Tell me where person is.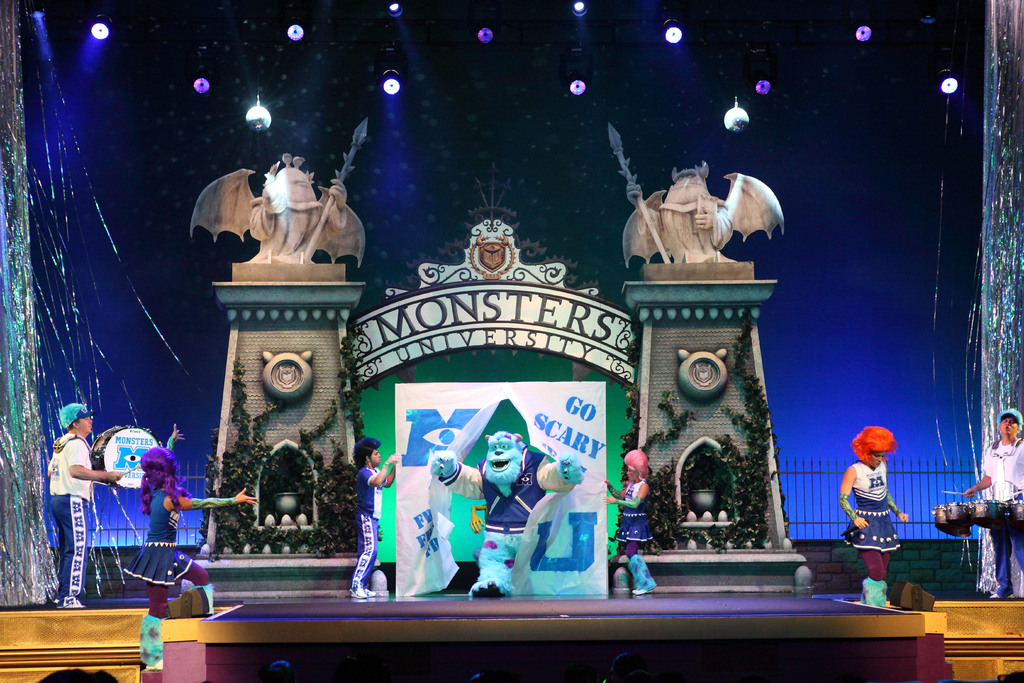
person is at rect(141, 417, 262, 675).
